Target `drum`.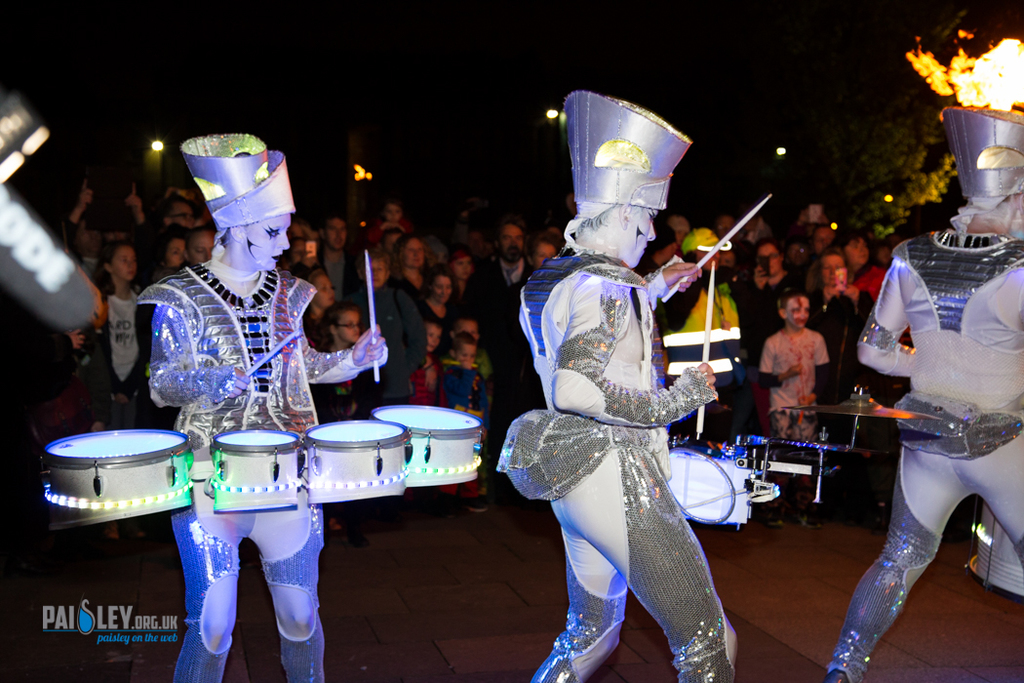
Target region: locate(212, 429, 300, 510).
